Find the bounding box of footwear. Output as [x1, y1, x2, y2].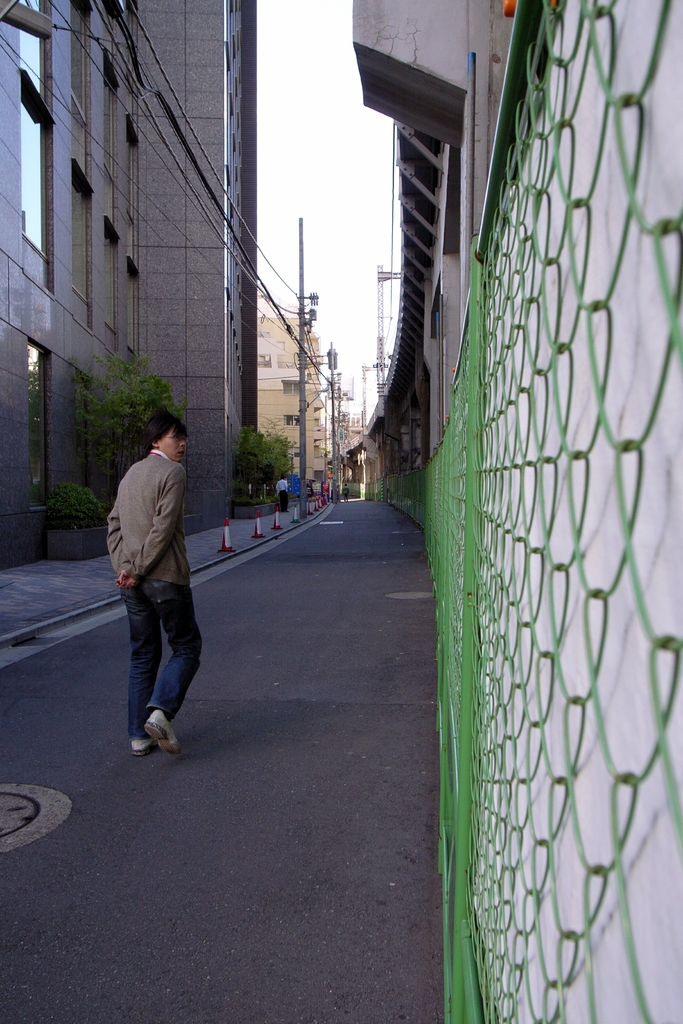
[149, 707, 177, 753].
